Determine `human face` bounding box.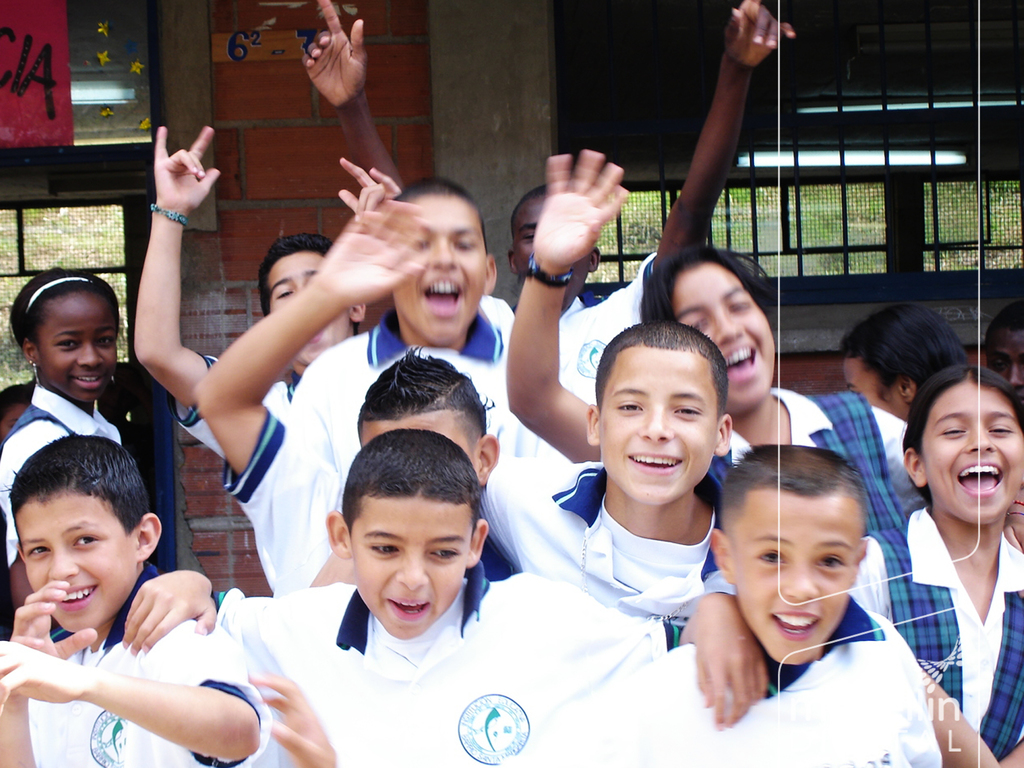
Determined: {"left": 840, "top": 352, "right": 909, "bottom": 417}.
